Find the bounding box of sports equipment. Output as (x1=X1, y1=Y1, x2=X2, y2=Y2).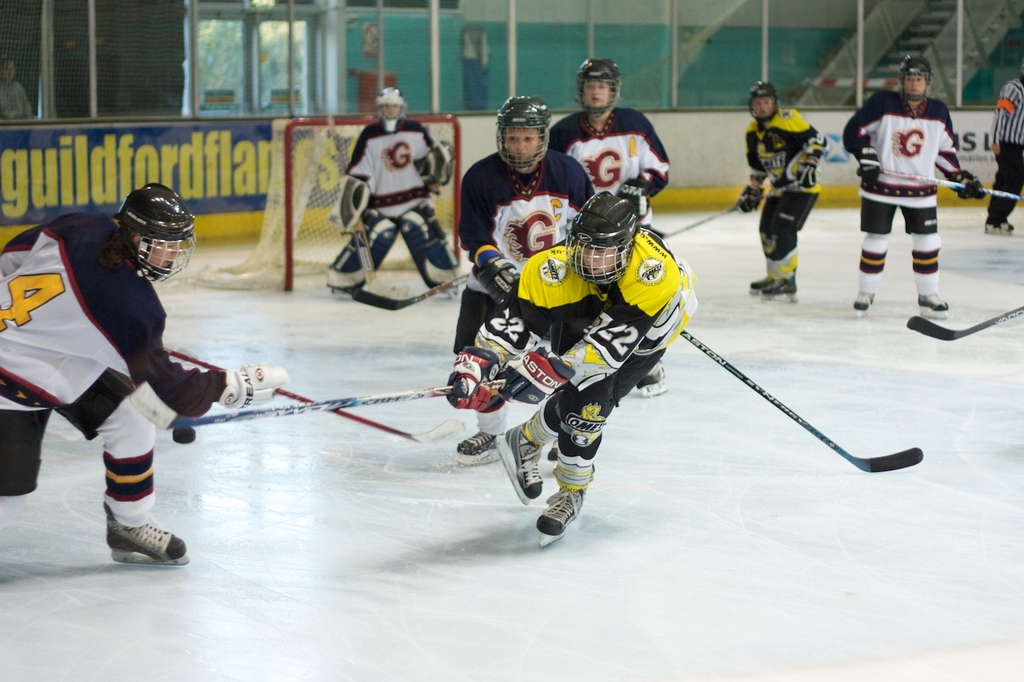
(x1=856, y1=147, x2=881, y2=184).
